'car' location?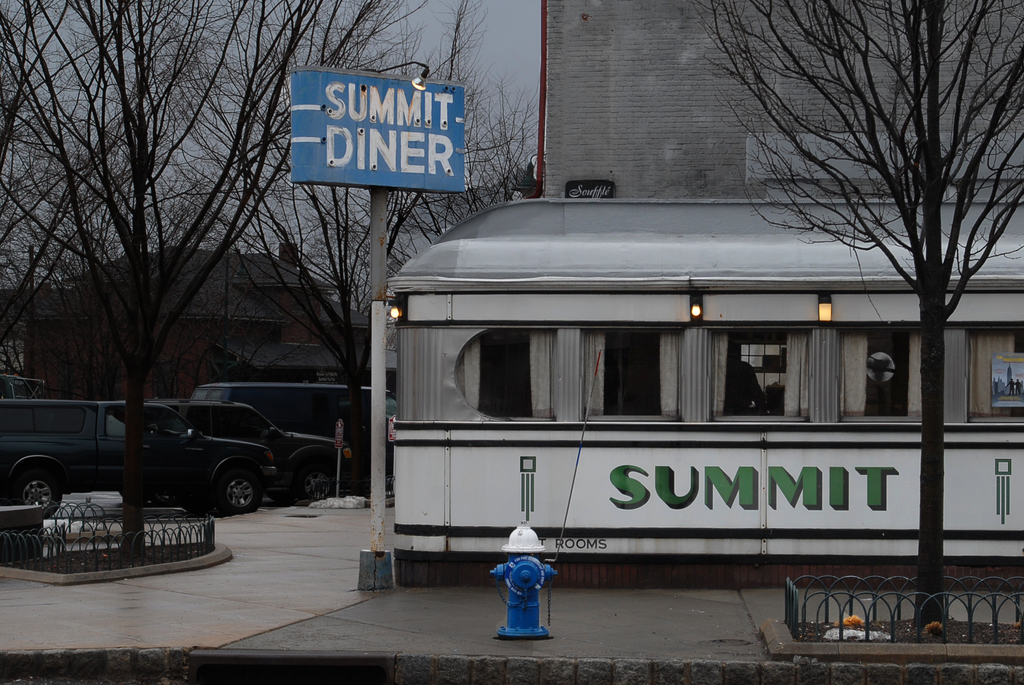
pyautogui.locateOnScreen(0, 397, 284, 518)
